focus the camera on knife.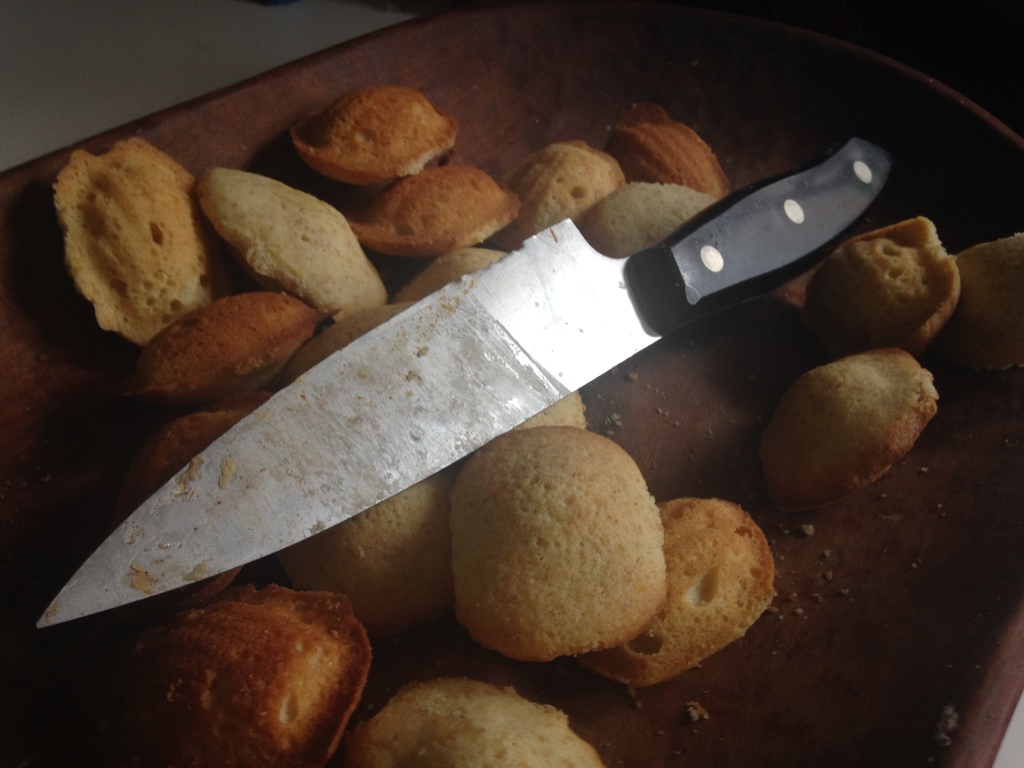
Focus region: [left=35, top=135, right=896, bottom=633].
